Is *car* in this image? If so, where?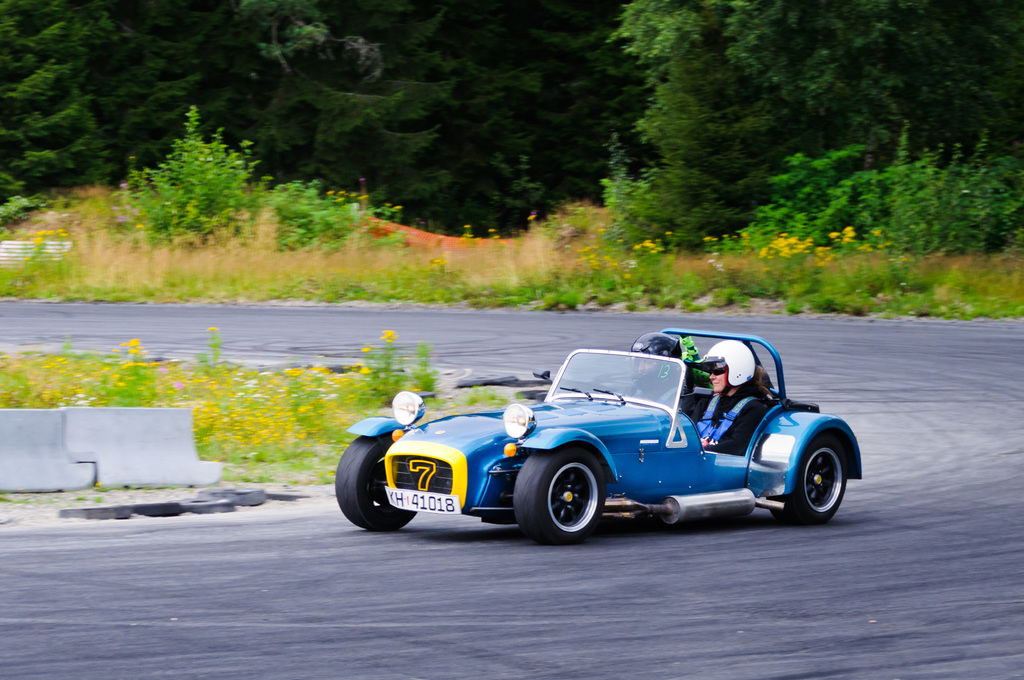
Yes, at bbox=(336, 334, 851, 543).
